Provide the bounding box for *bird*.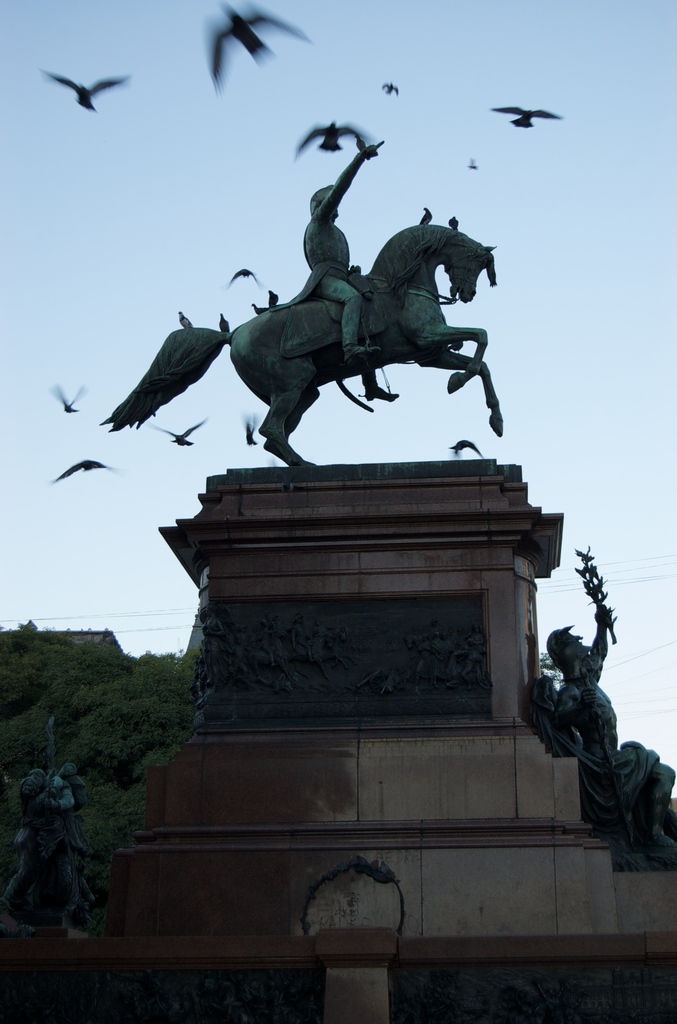
(446, 213, 457, 232).
